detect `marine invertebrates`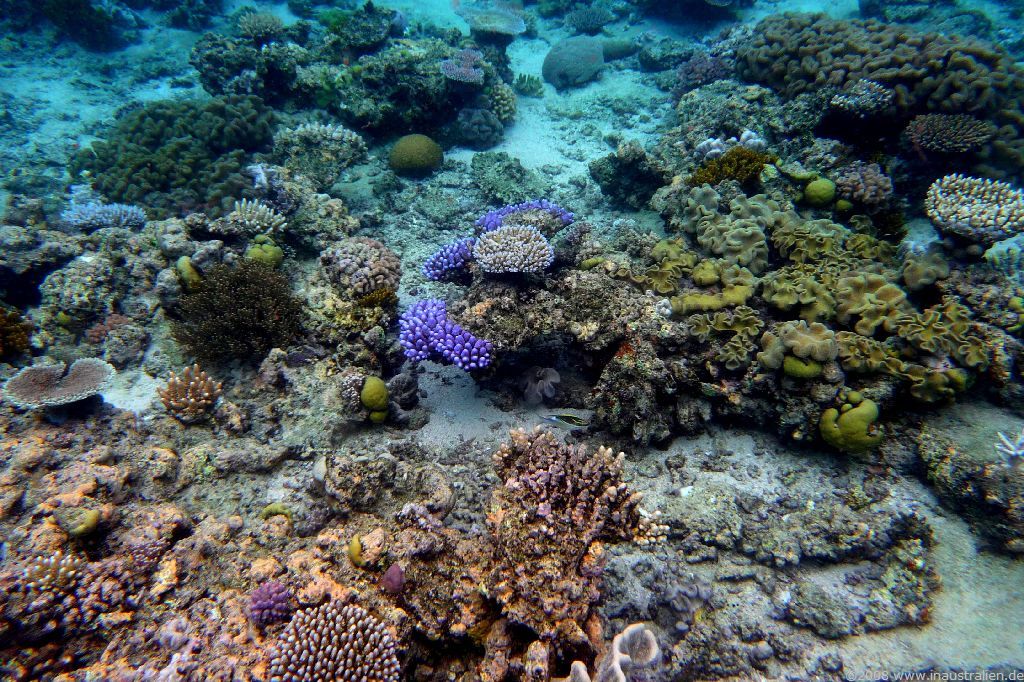
left=463, top=422, right=679, bottom=676
